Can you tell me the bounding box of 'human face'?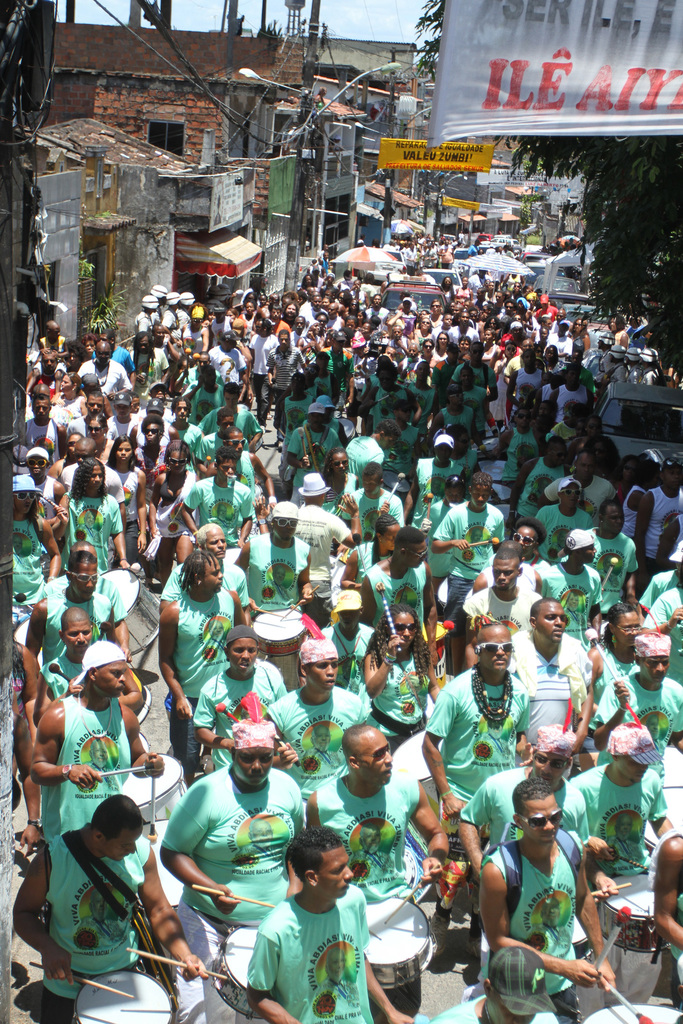
(x1=336, y1=292, x2=347, y2=303).
